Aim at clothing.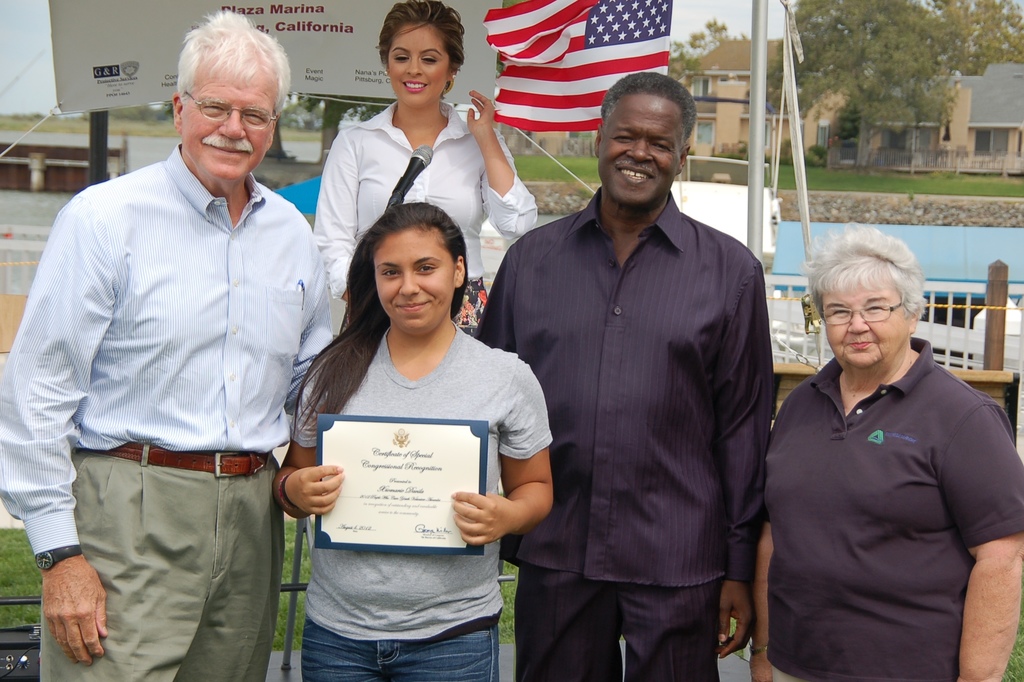
Aimed at 765/311/1007/669.
